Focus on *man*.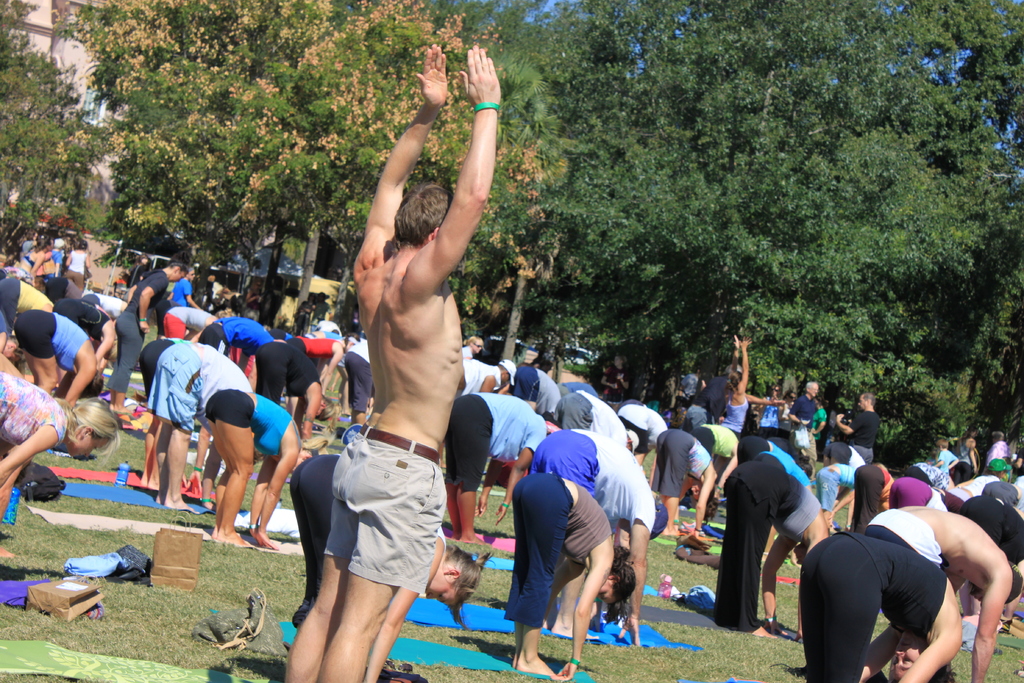
Focused at [840, 396, 878, 462].
